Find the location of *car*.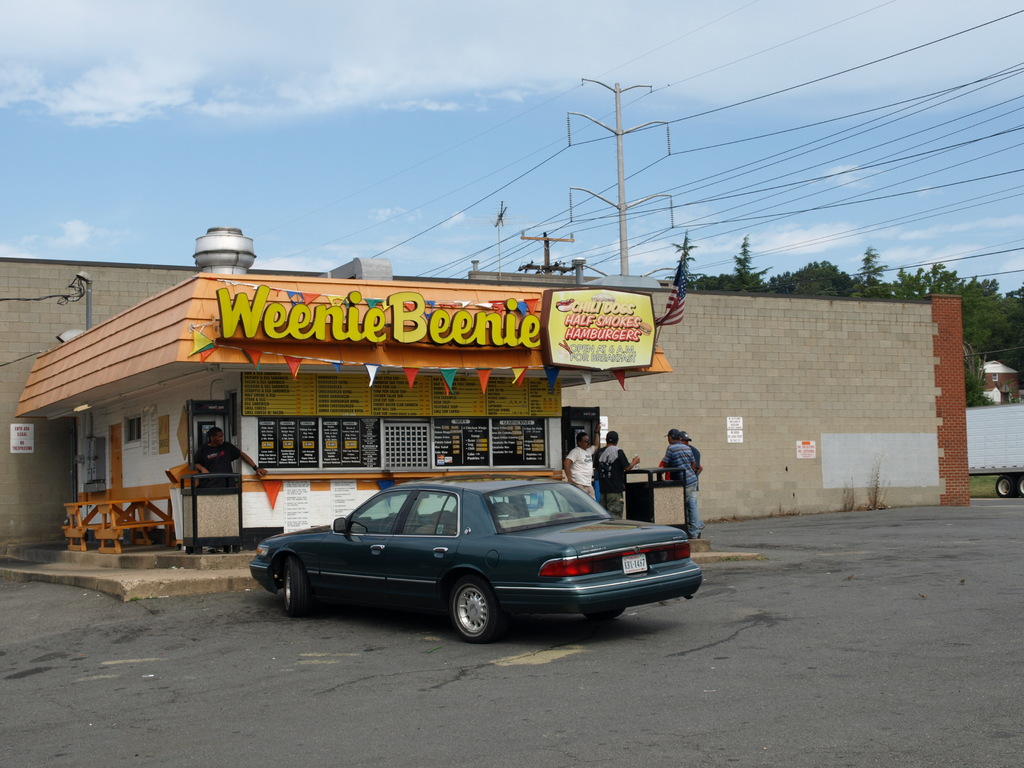
Location: locate(244, 474, 707, 643).
